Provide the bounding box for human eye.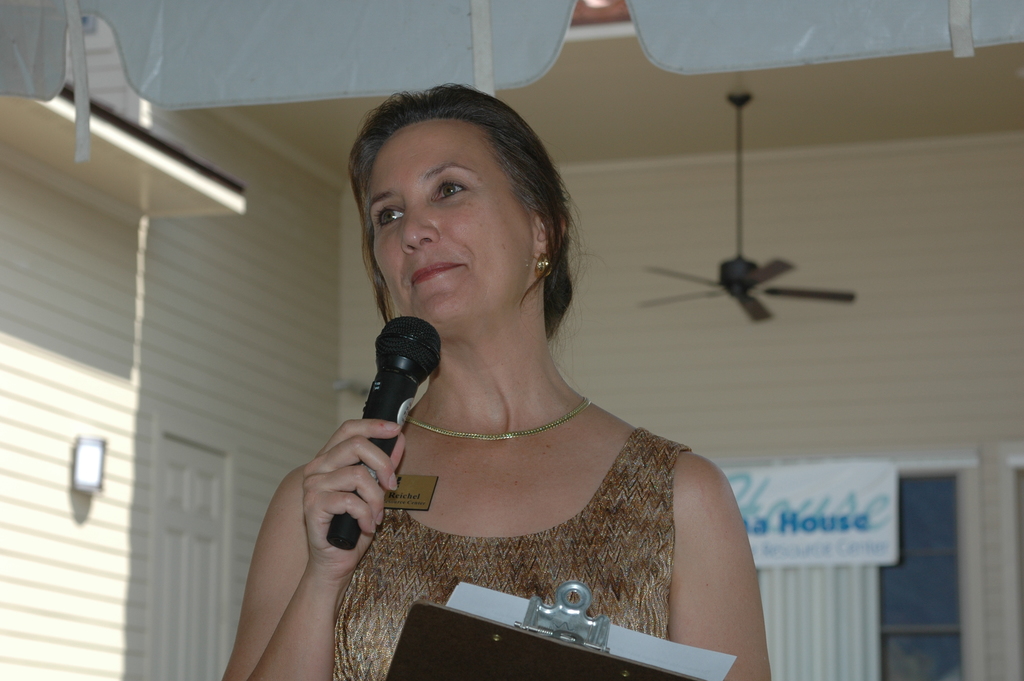
bbox(430, 175, 471, 207).
